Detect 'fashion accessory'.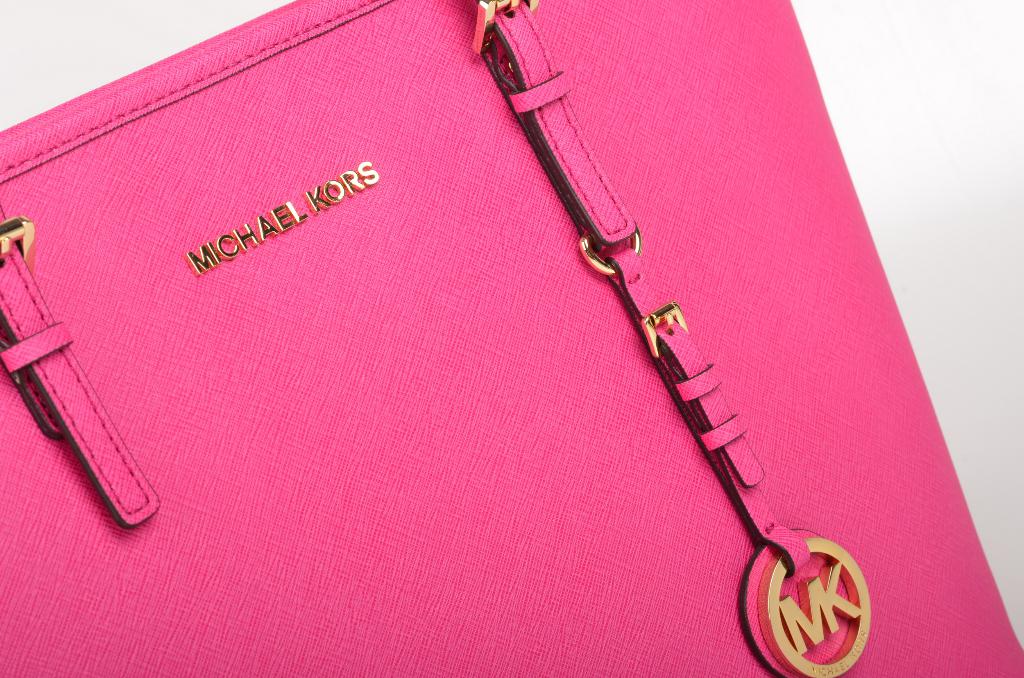
Detected at x1=0, y1=0, x2=1023, y2=677.
